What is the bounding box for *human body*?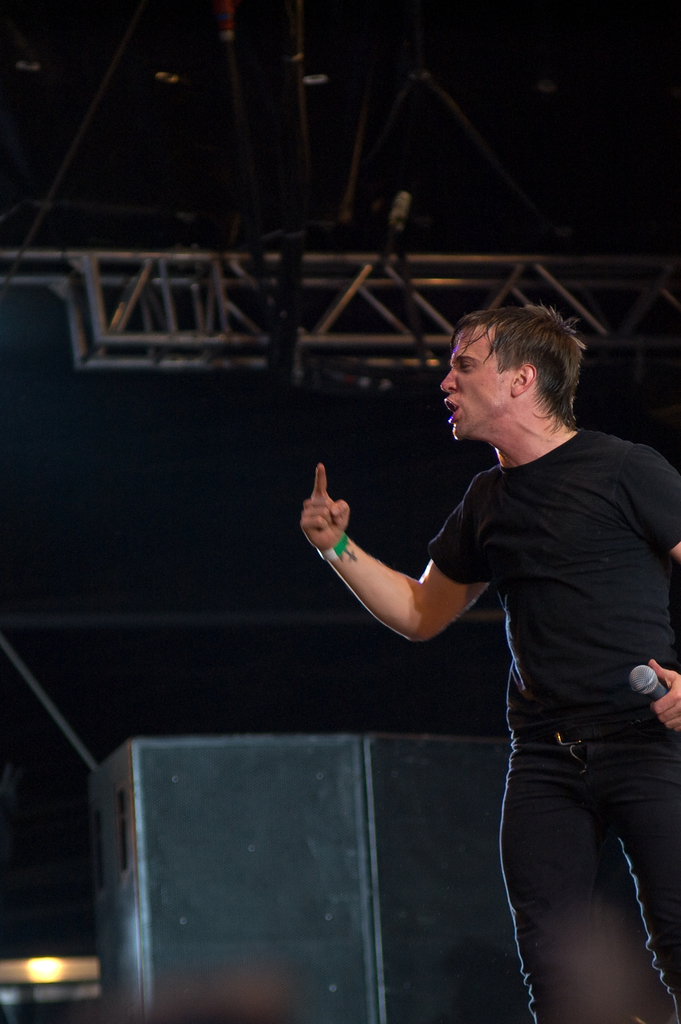
[410,272,663,1018].
